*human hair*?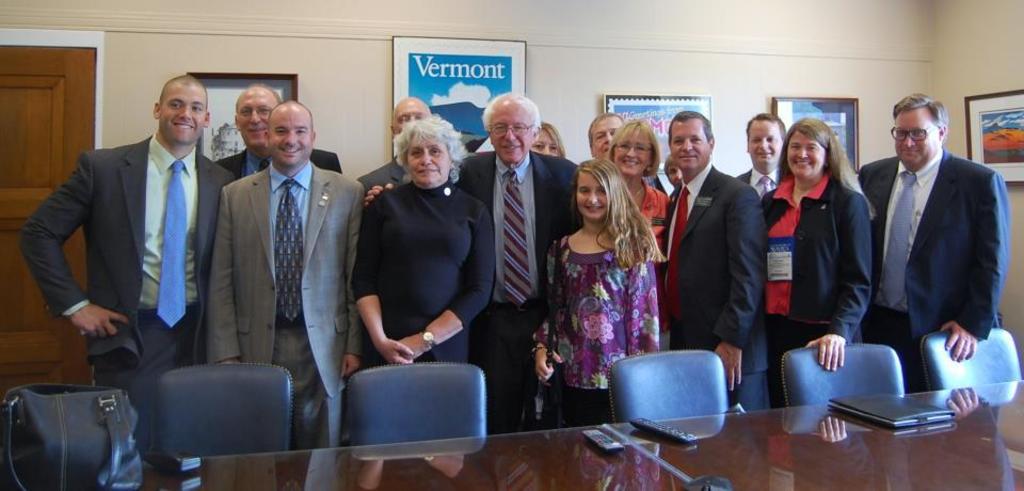
<box>480,91,540,138</box>
